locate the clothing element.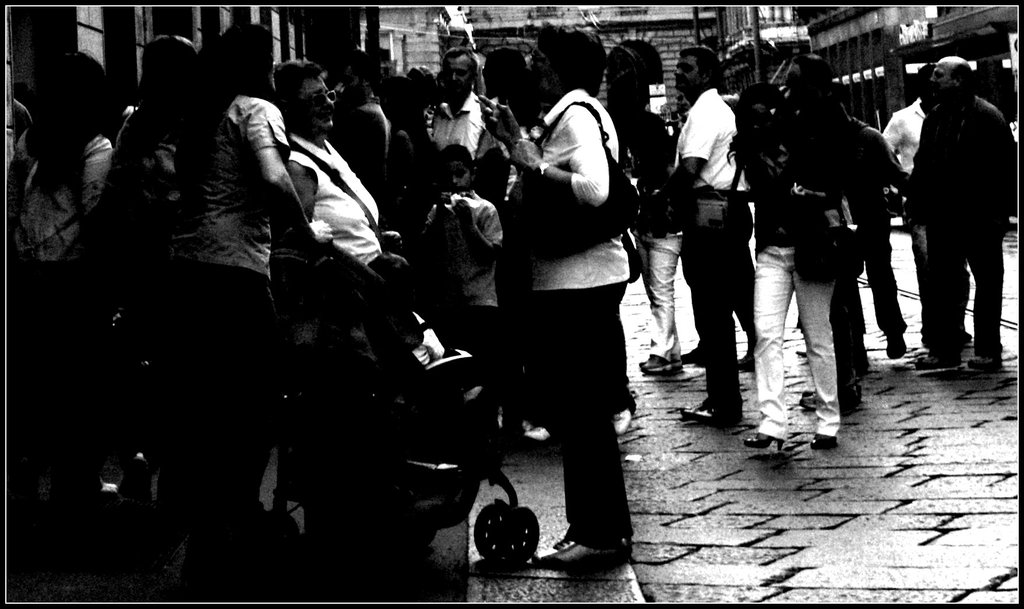
Element bbox: select_region(669, 92, 755, 413).
